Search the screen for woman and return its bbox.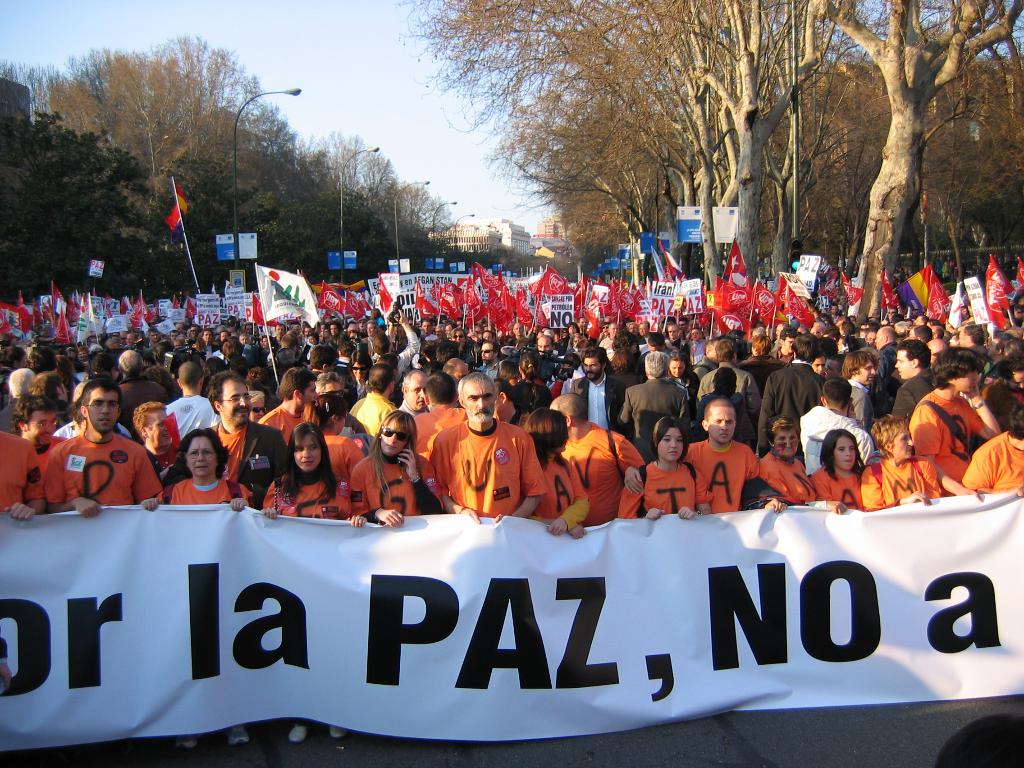
Found: <bbox>756, 417, 817, 511</bbox>.
